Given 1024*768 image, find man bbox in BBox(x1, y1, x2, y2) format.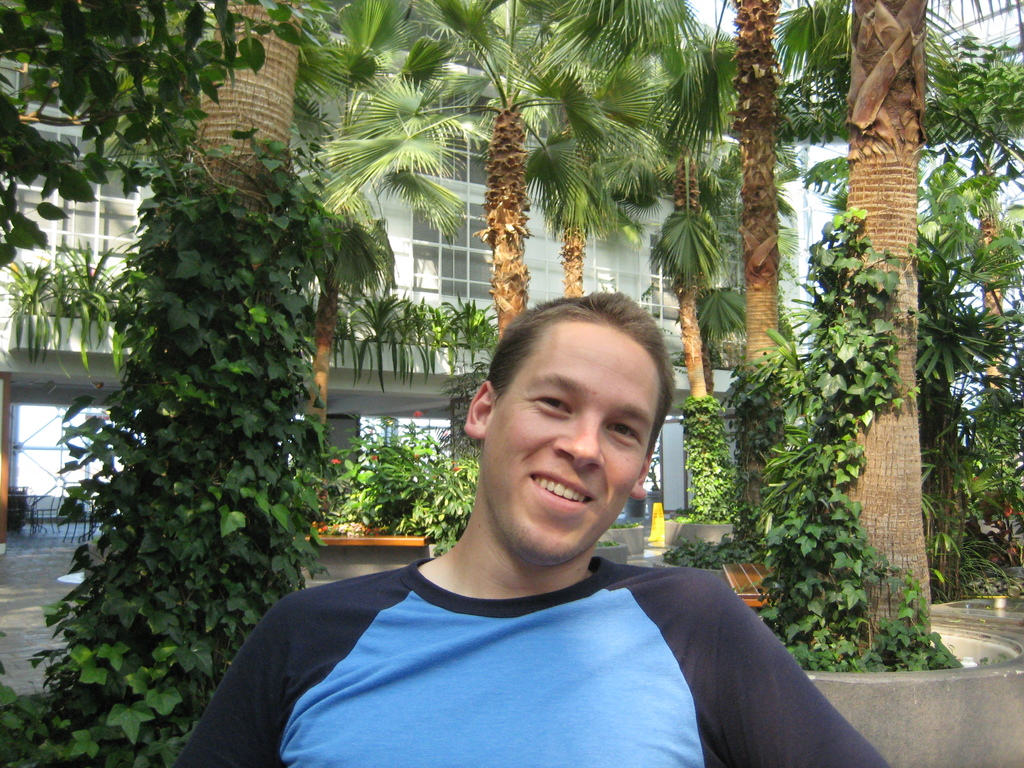
BBox(198, 297, 873, 752).
